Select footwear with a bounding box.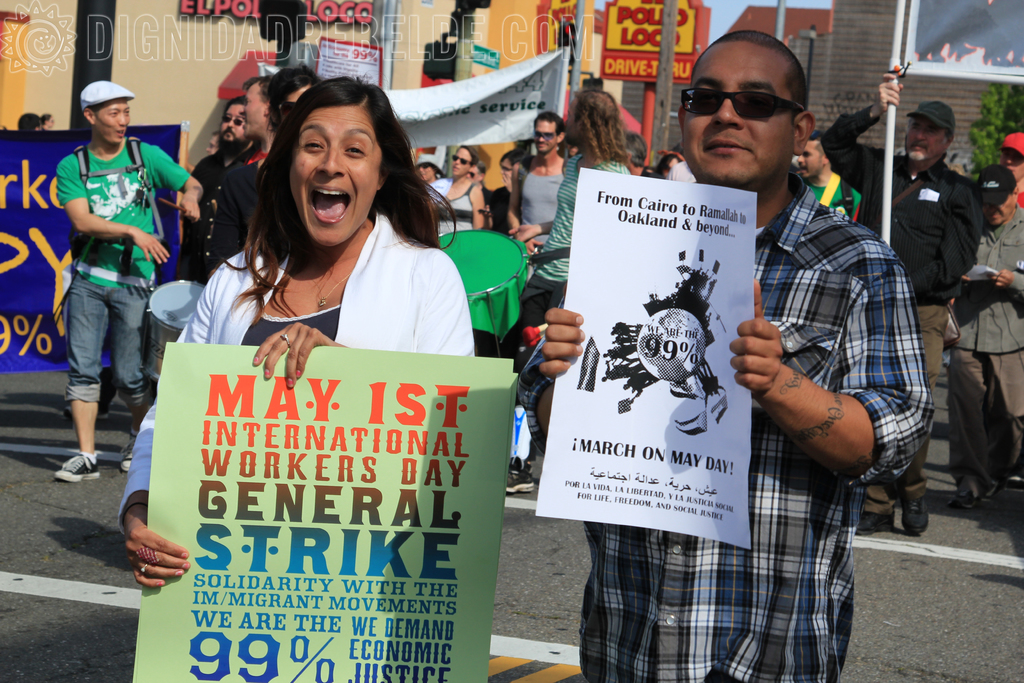
(x1=858, y1=513, x2=895, y2=538).
